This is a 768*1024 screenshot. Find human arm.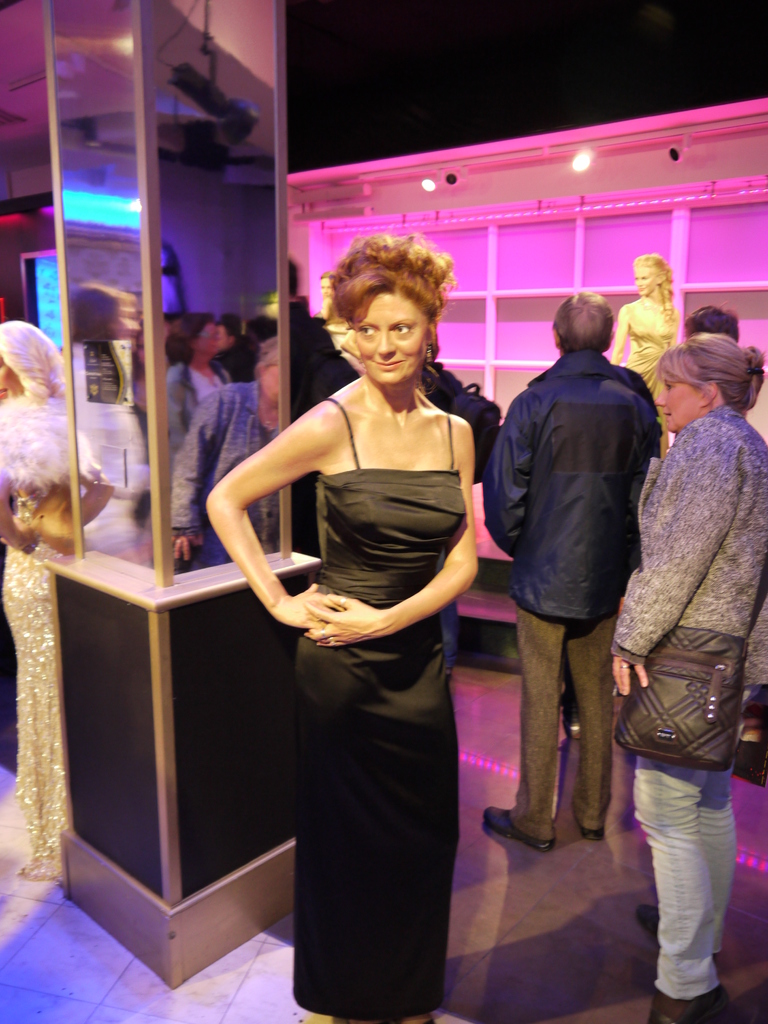
Bounding box: pyautogui.locateOnScreen(202, 399, 319, 689).
